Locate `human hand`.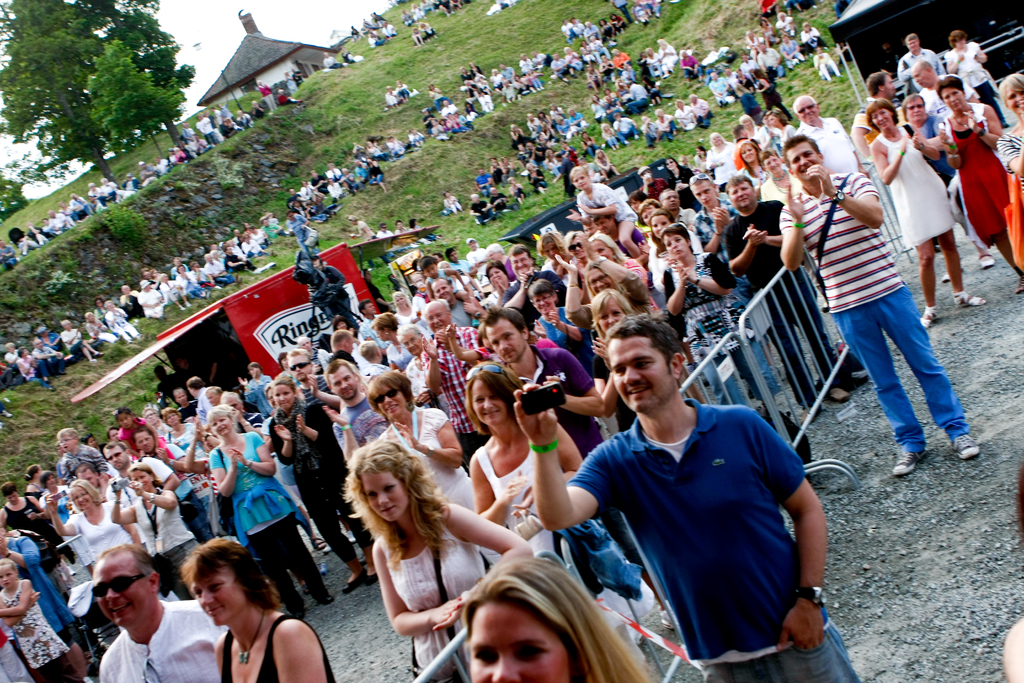
Bounding box: Rect(294, 413, 306, 432).
